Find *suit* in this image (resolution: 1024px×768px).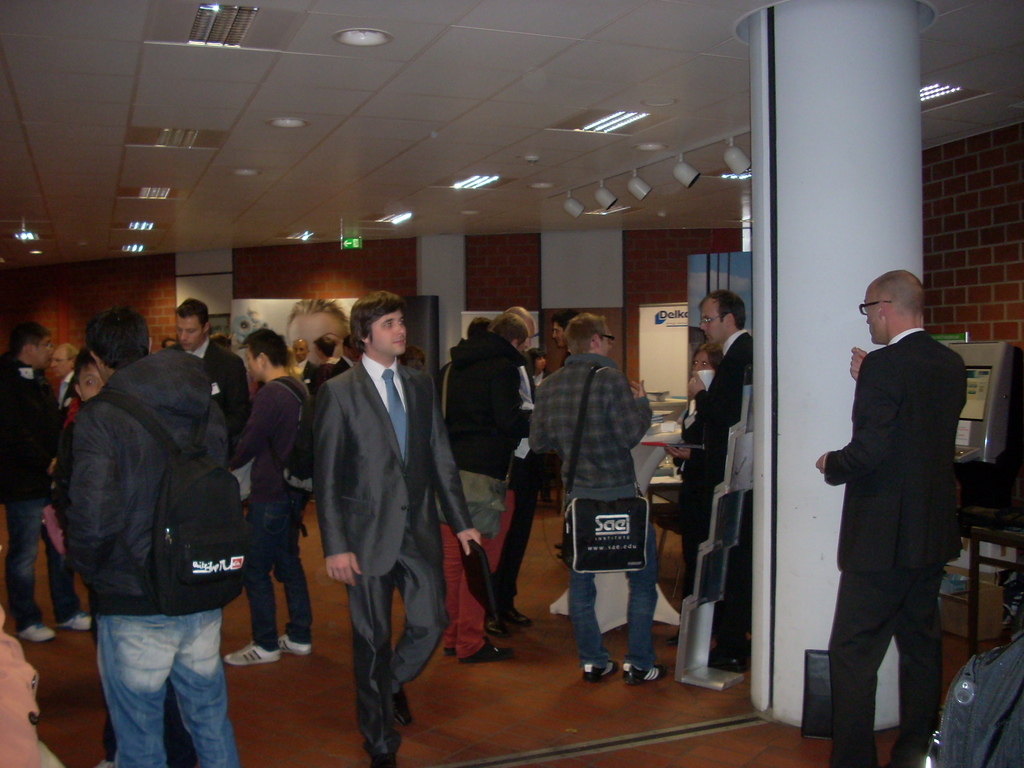
675/327/763/597.
